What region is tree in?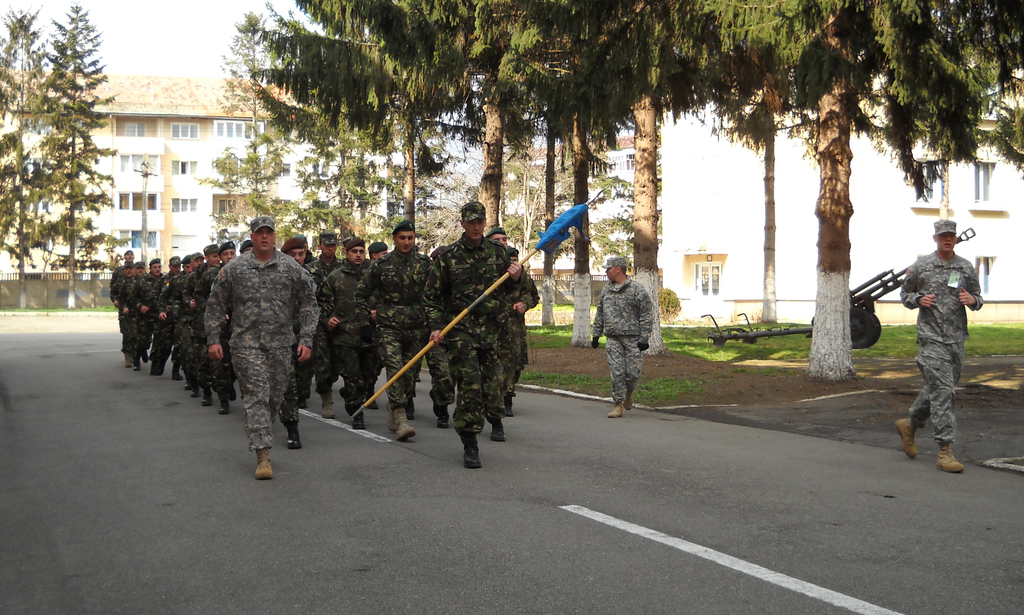
bbox=(9, 16, 94, 308).
